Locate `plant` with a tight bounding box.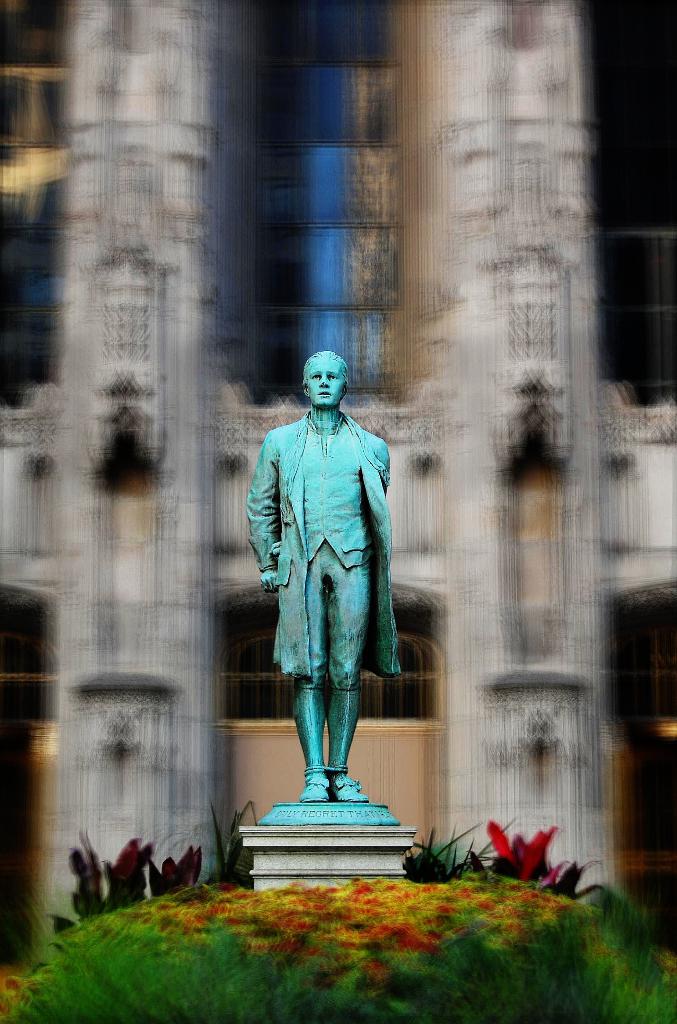
371:812:593:903.
